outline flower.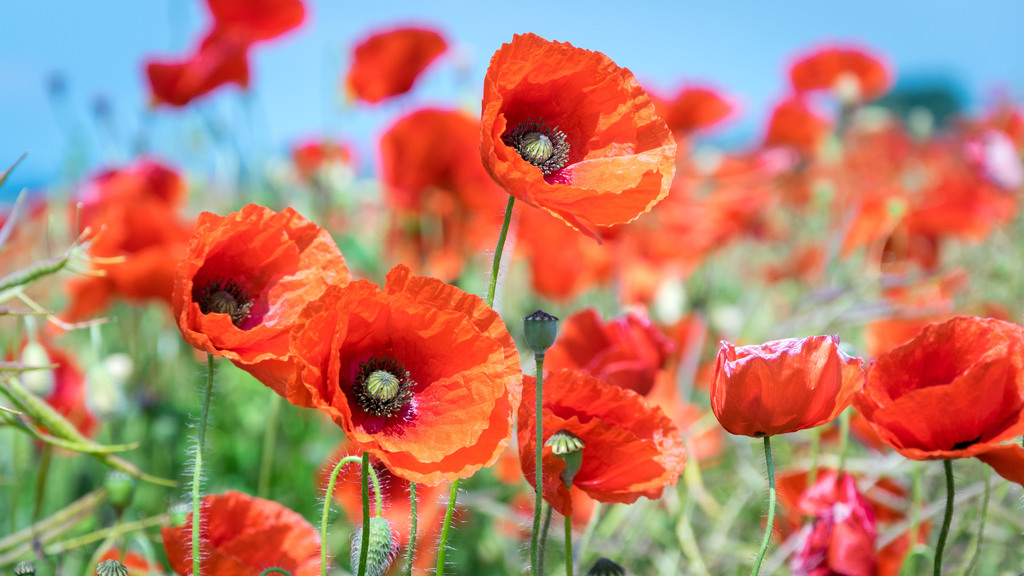
Outline: [left=44, top=155, right=199, bottom=330].
